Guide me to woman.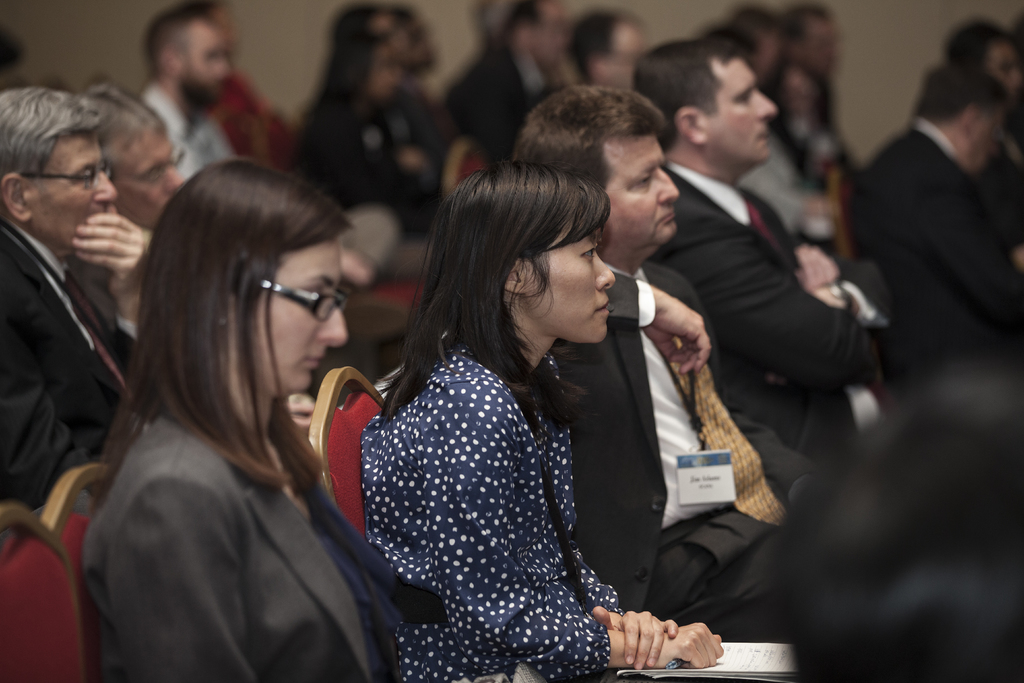
Guidance: 70,130,397,682.
